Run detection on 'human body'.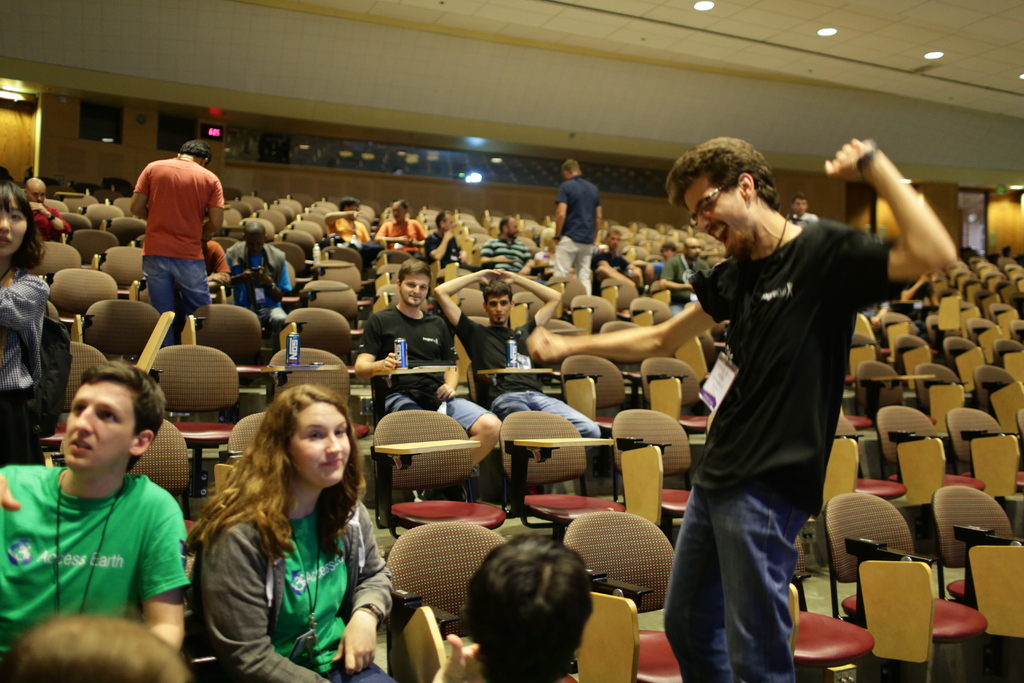
Result: [left=424, top=210, right=465, bottom=286].
